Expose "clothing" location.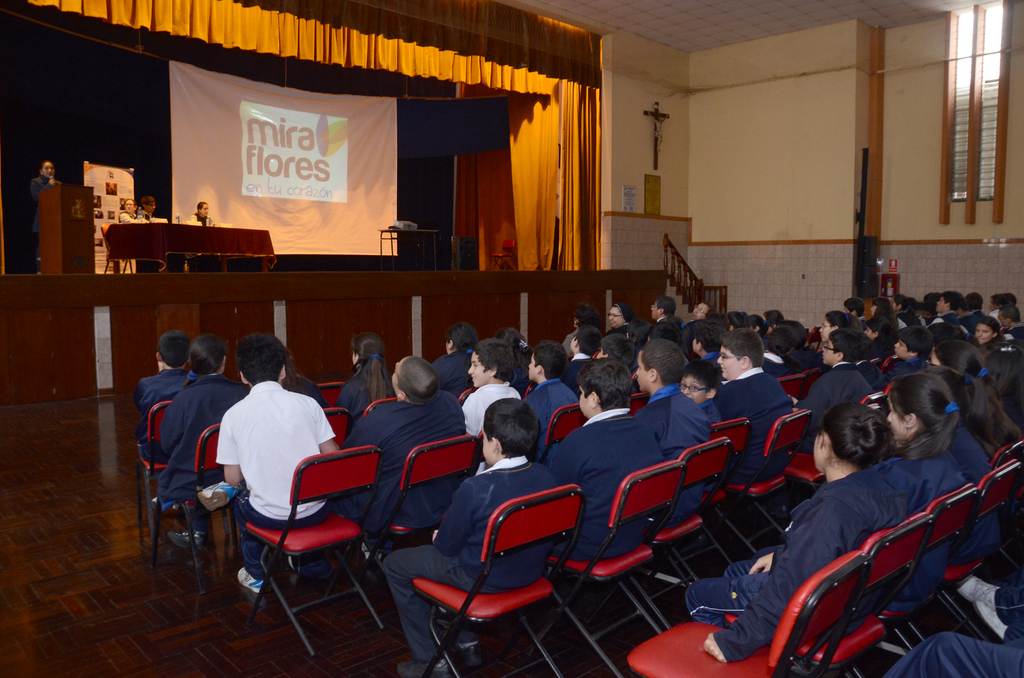
Exposed at 210/366/329/564.
